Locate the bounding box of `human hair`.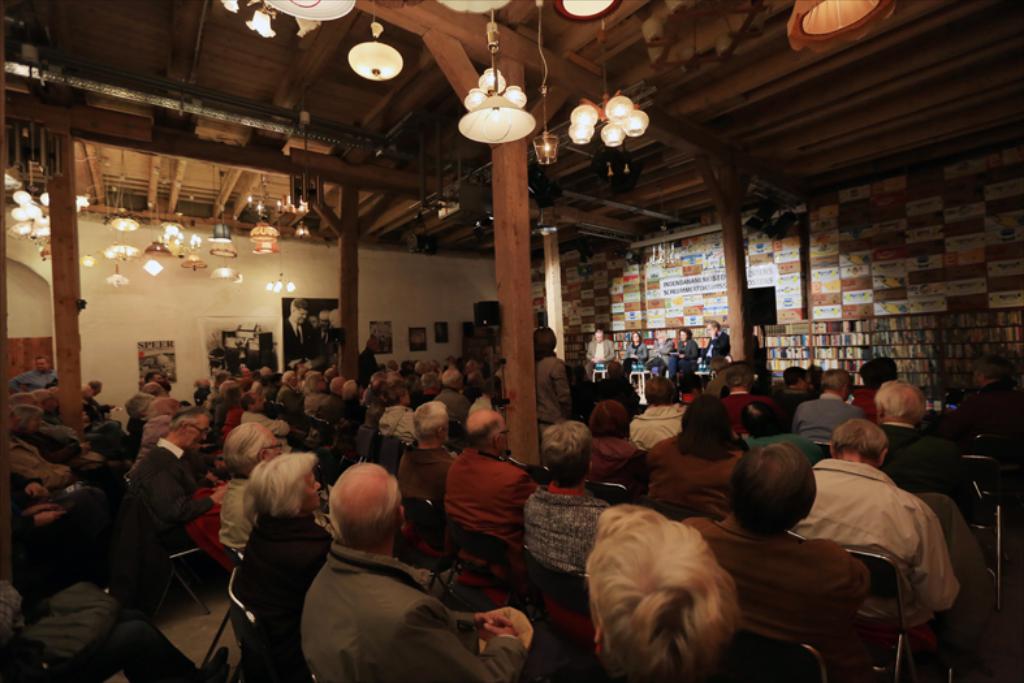
Bounding box: (x1=971, y1=351, x2=1012, y2=381).
